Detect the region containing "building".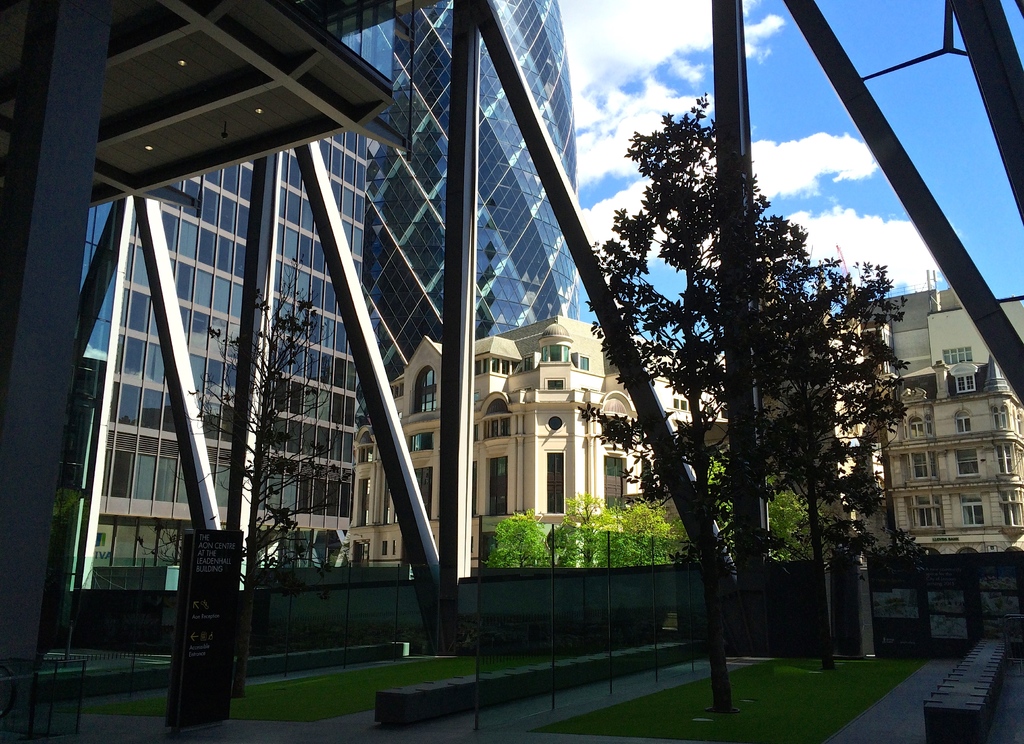
820/312/894/505.
